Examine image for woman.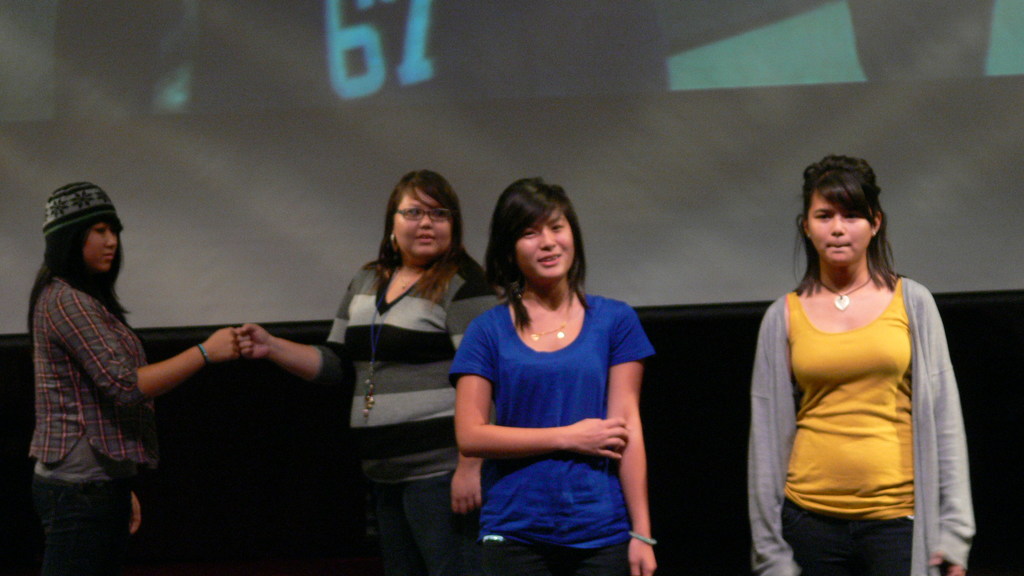
Examination result: BBox(446, 177, 660, 575).
